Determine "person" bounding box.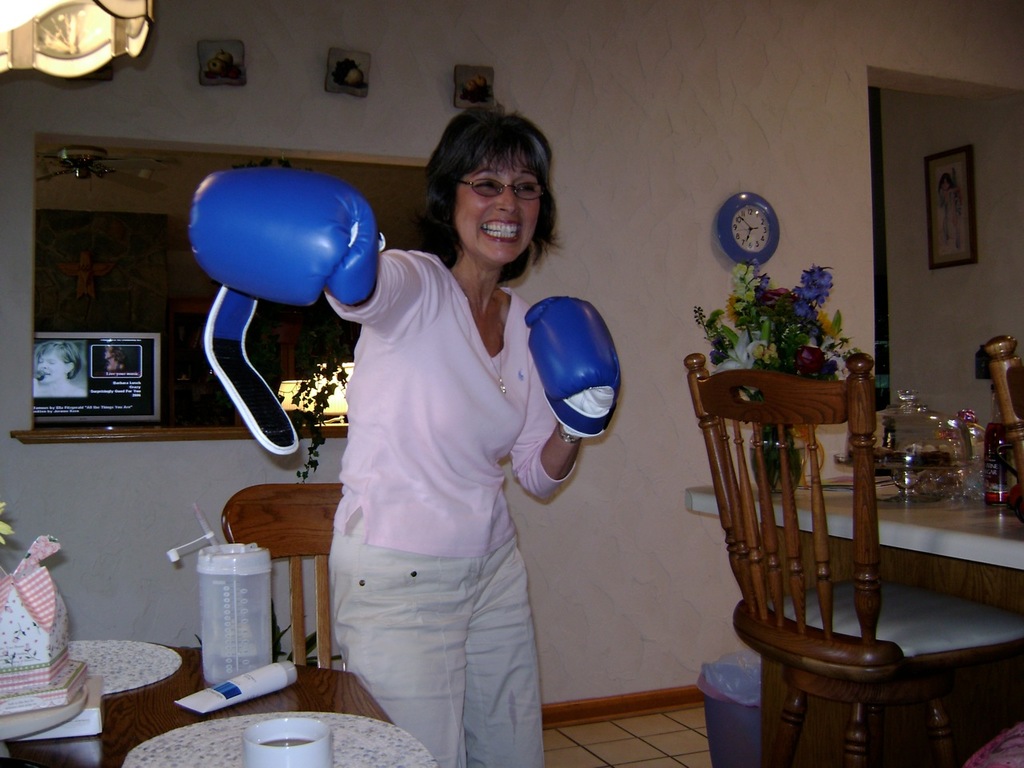
Determined: {"x1": 258, "y1": 126, "x2": 650, "y2": 767}.
